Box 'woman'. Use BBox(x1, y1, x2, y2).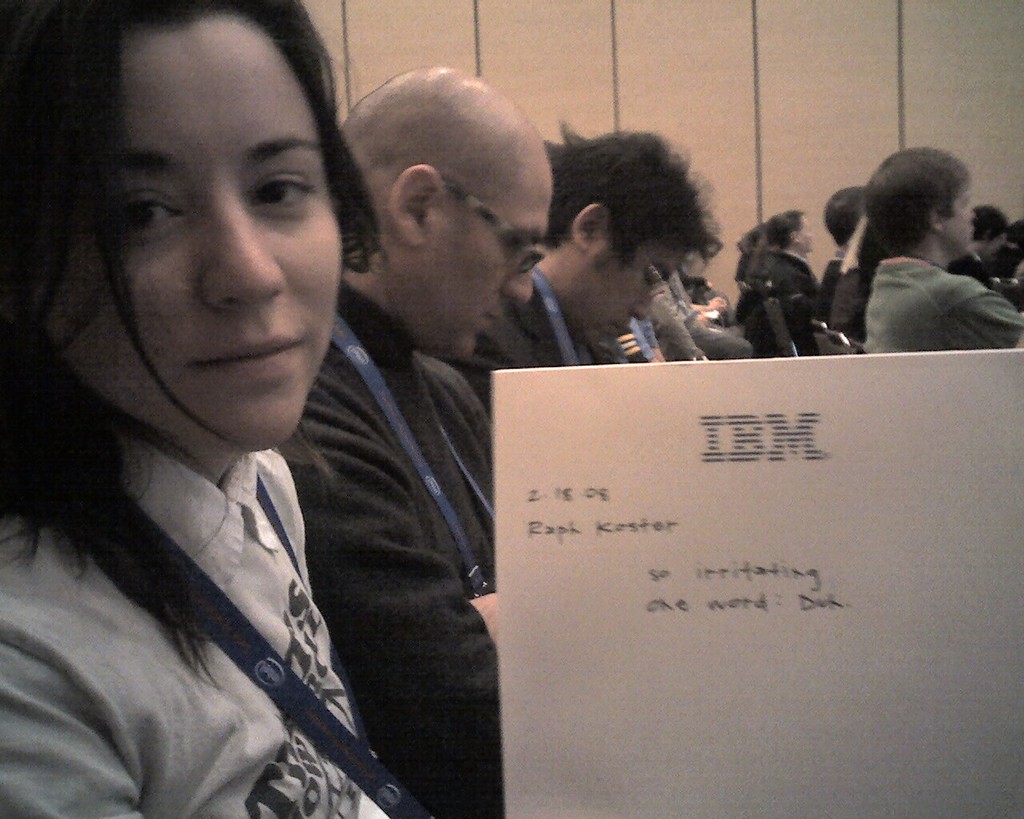
BBox(751, 206, 842, 353).
